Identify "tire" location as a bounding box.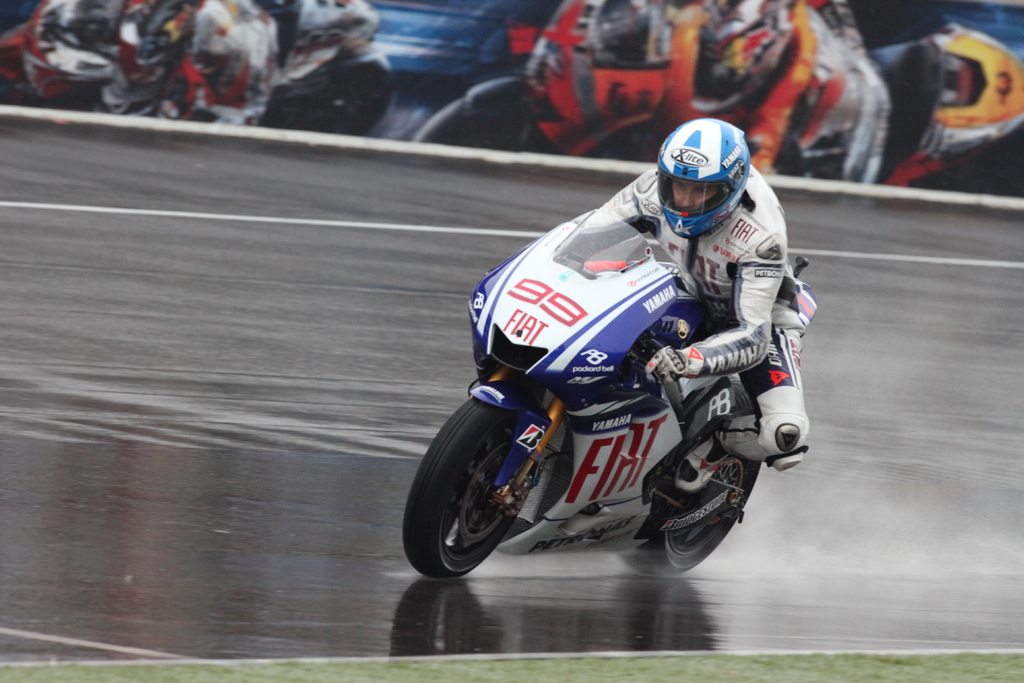
Rect(636, 417, 758, 579).
